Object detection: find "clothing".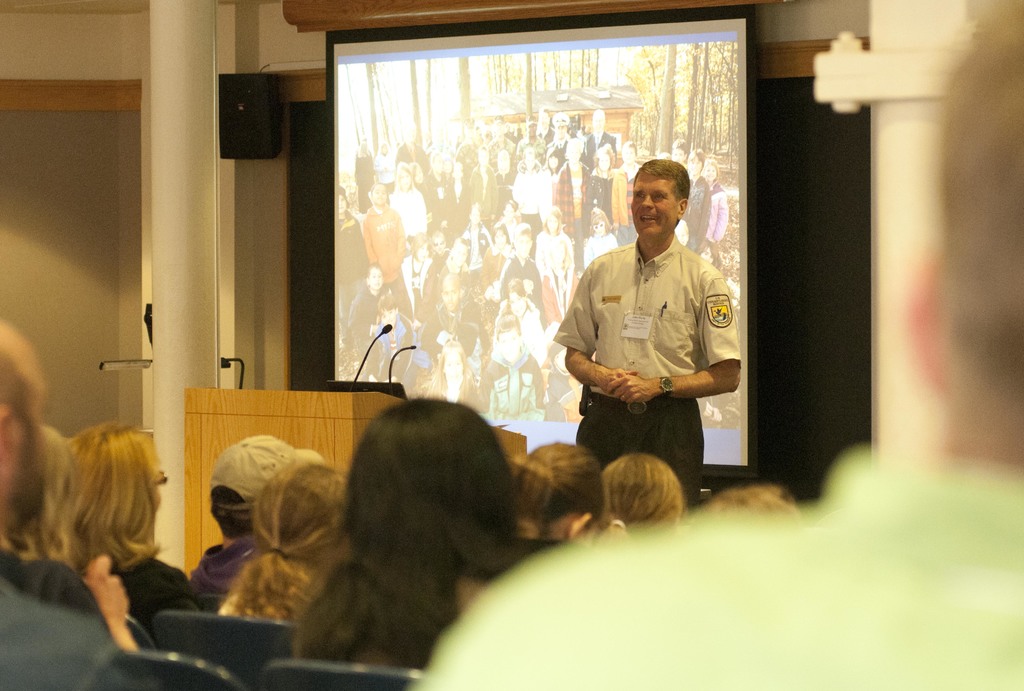
<region>496, 257, 550, 325</region>.
